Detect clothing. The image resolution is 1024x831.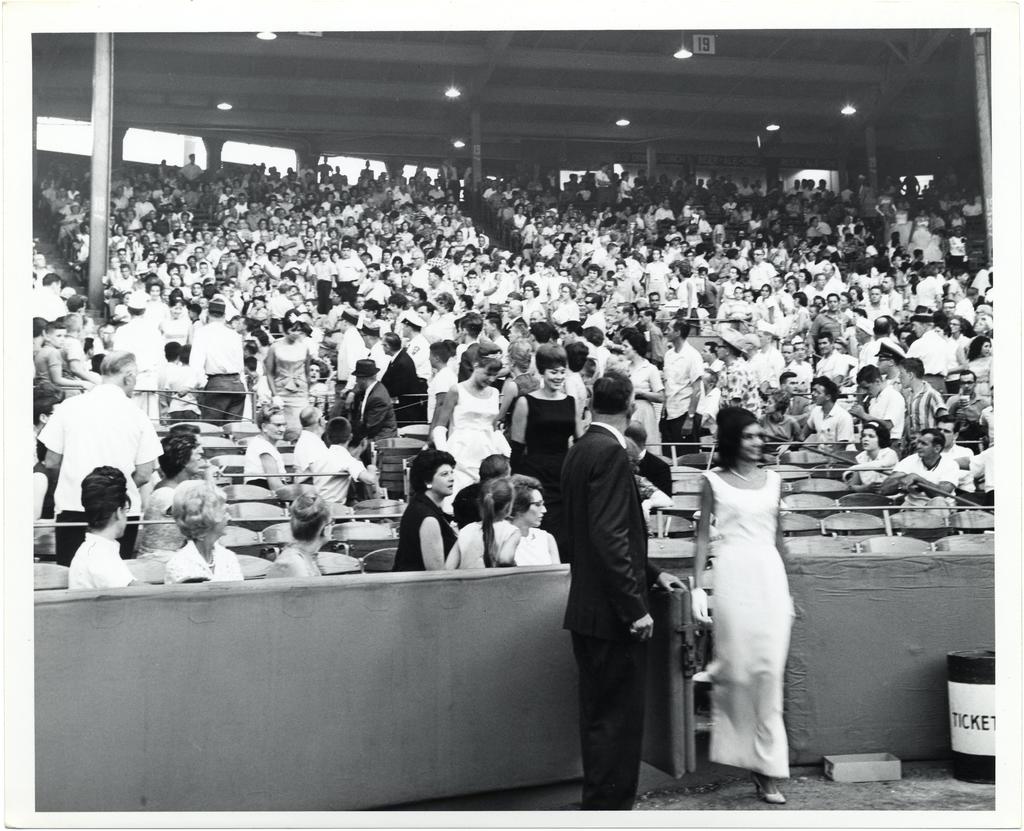
region(302, 441, 372, 510).
